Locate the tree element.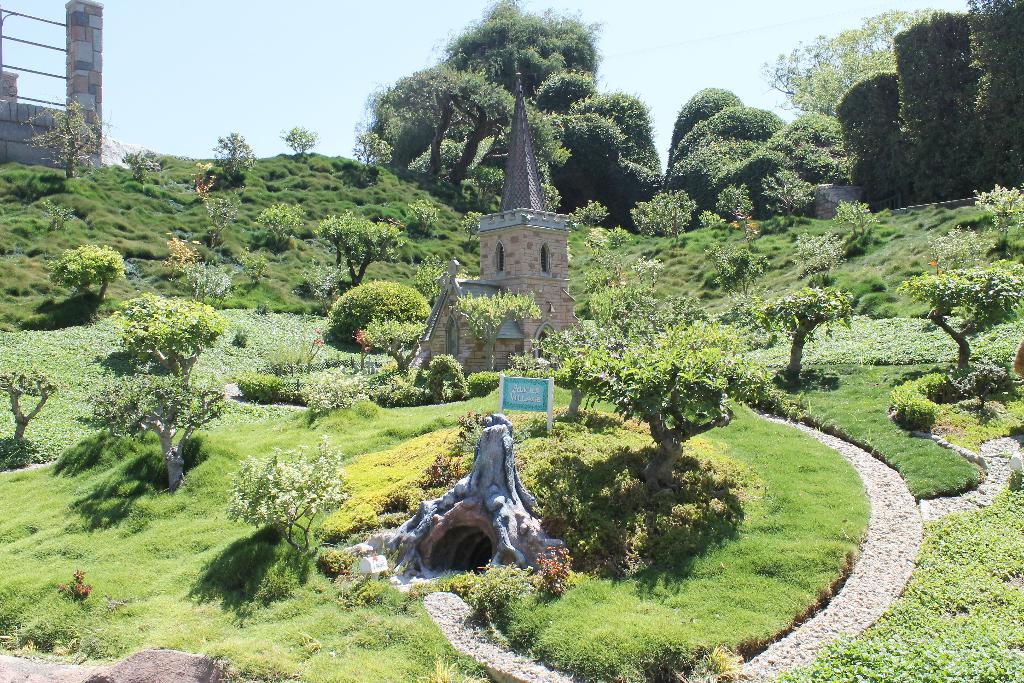
Element bbox: left=692, top=108, right=849, bottom=227.
